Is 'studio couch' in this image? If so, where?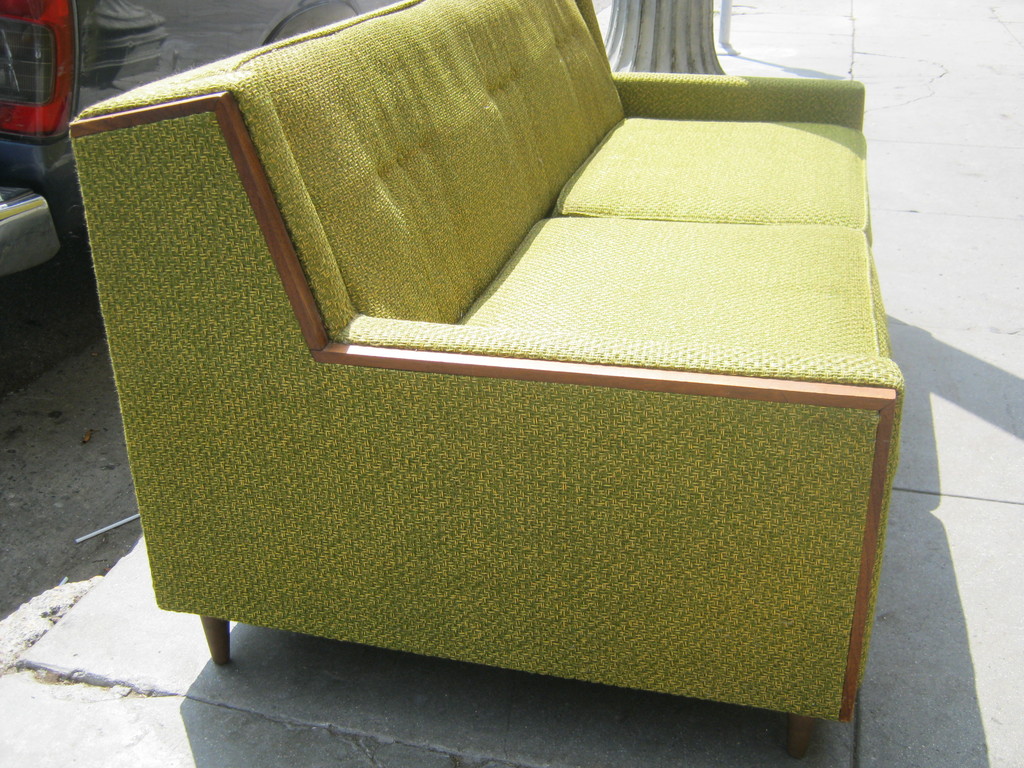
Yes, at <bbox>65, 0, 912, 767</bbox>.
